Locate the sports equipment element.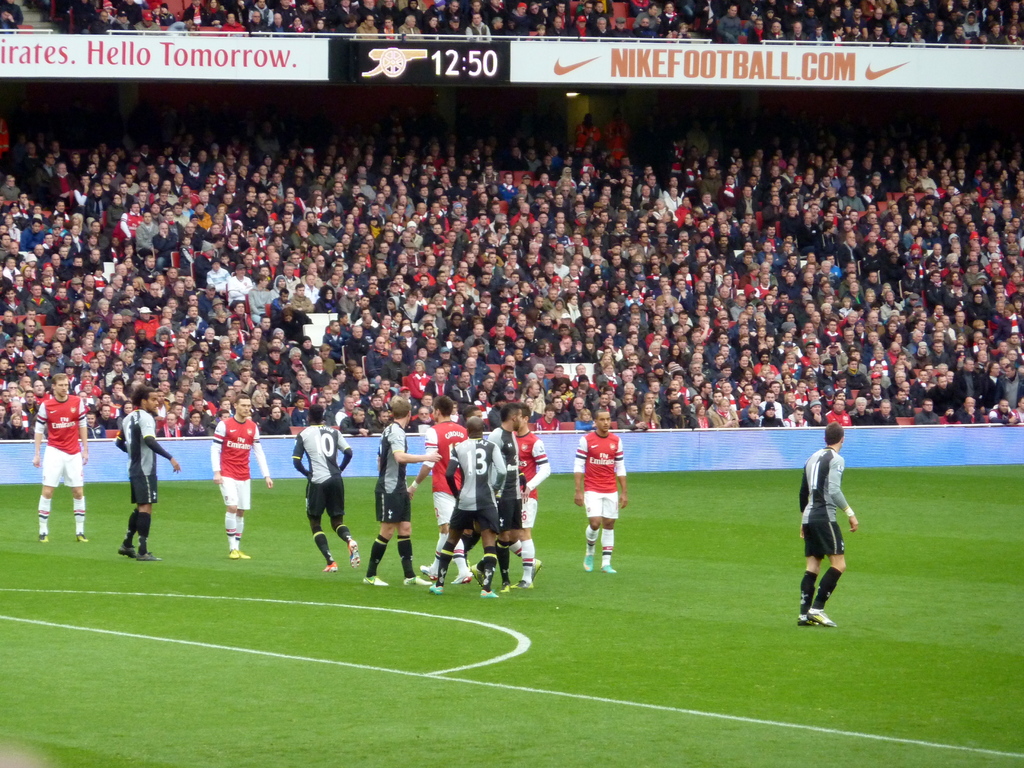
Element bbox: (left=806, top=606, right=836, bottom=628).
